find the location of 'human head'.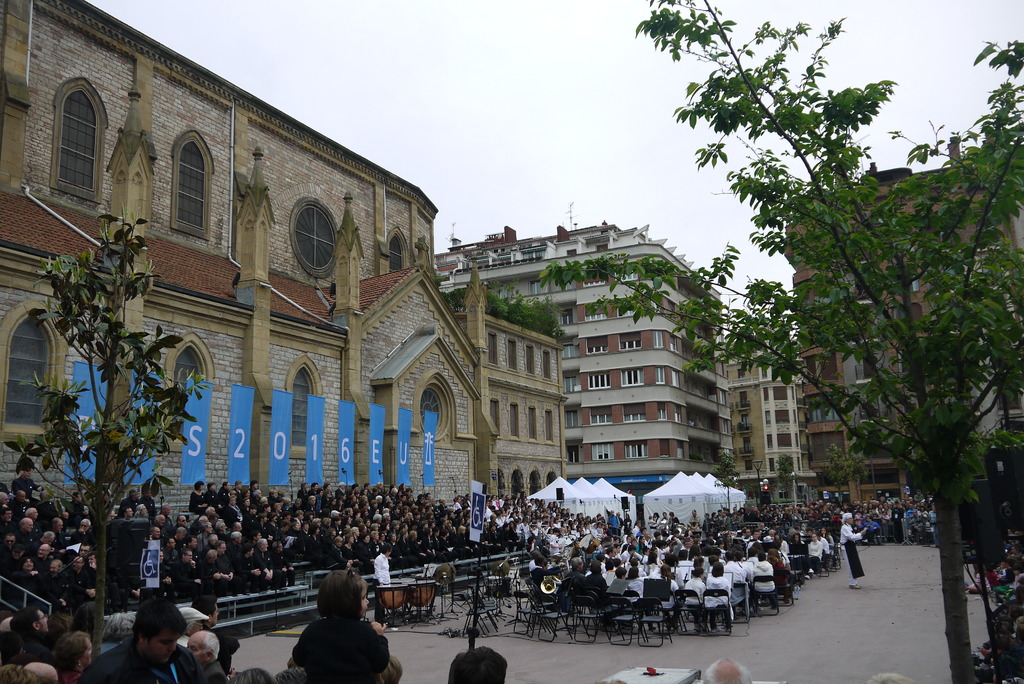
Location: box=[710, 562, 723, 576].
